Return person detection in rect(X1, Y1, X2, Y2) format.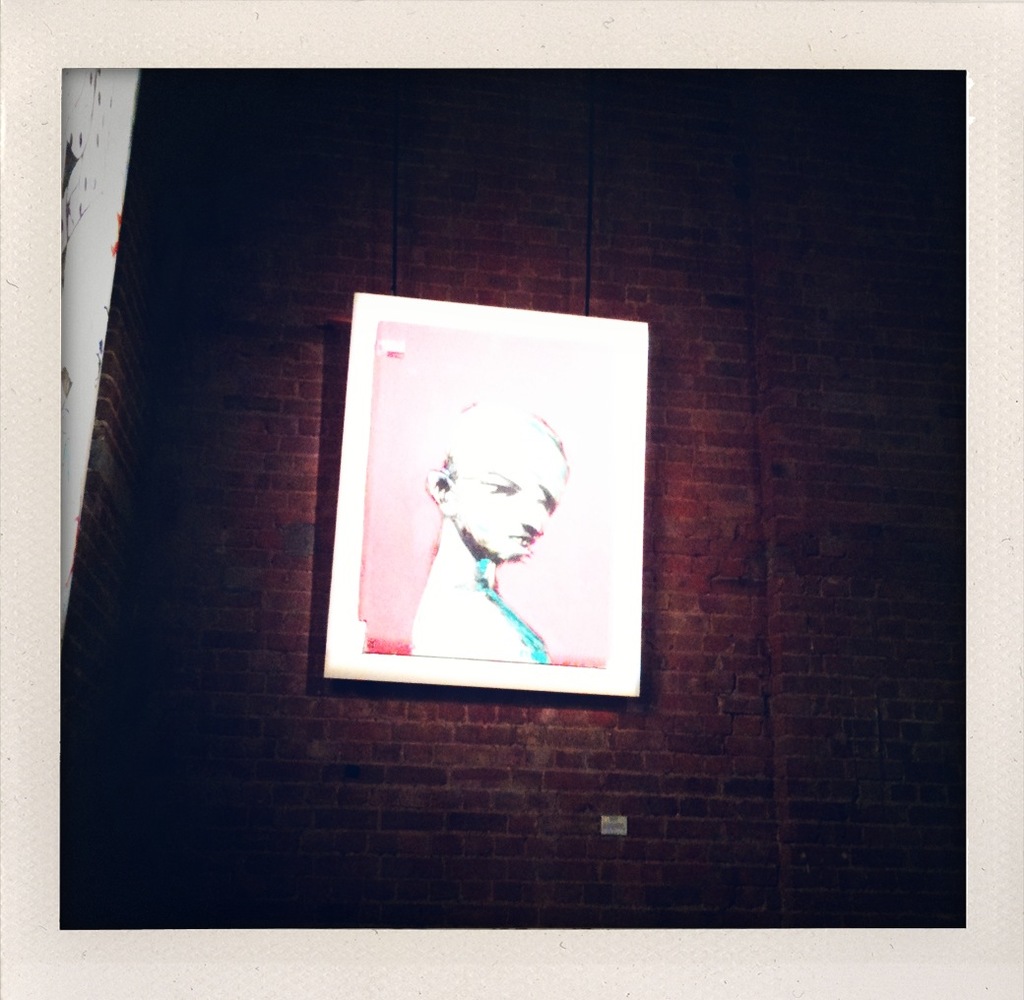
rect(427, 403, 553, 660).
